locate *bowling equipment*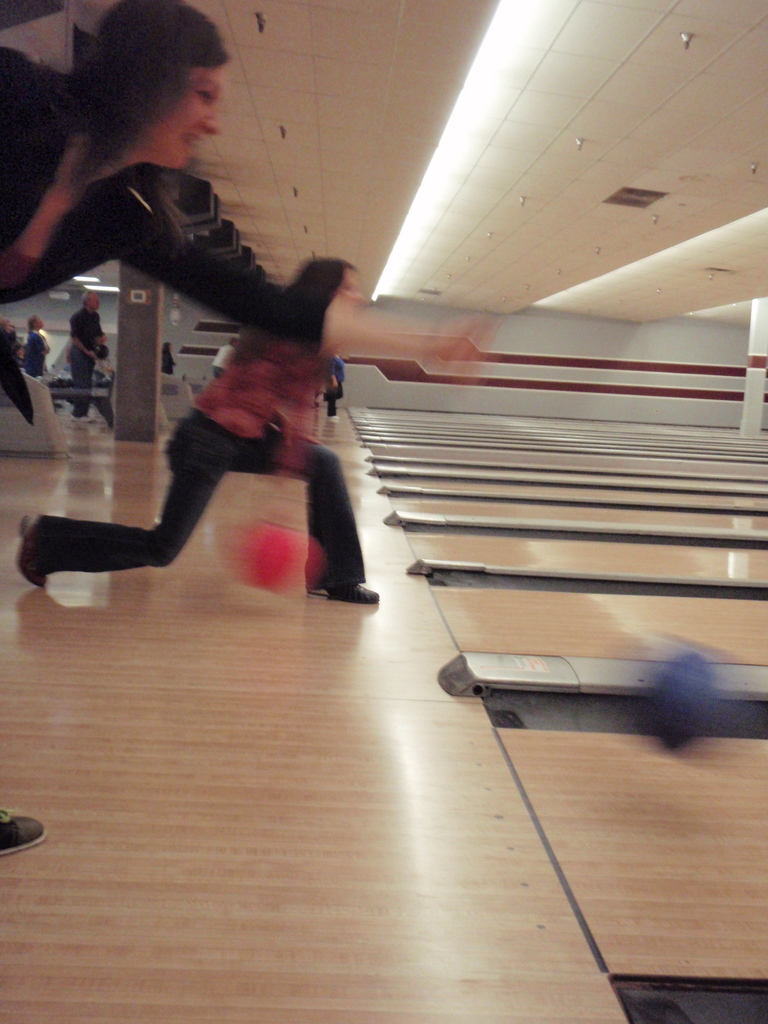
[232, 524, 319, 594]
